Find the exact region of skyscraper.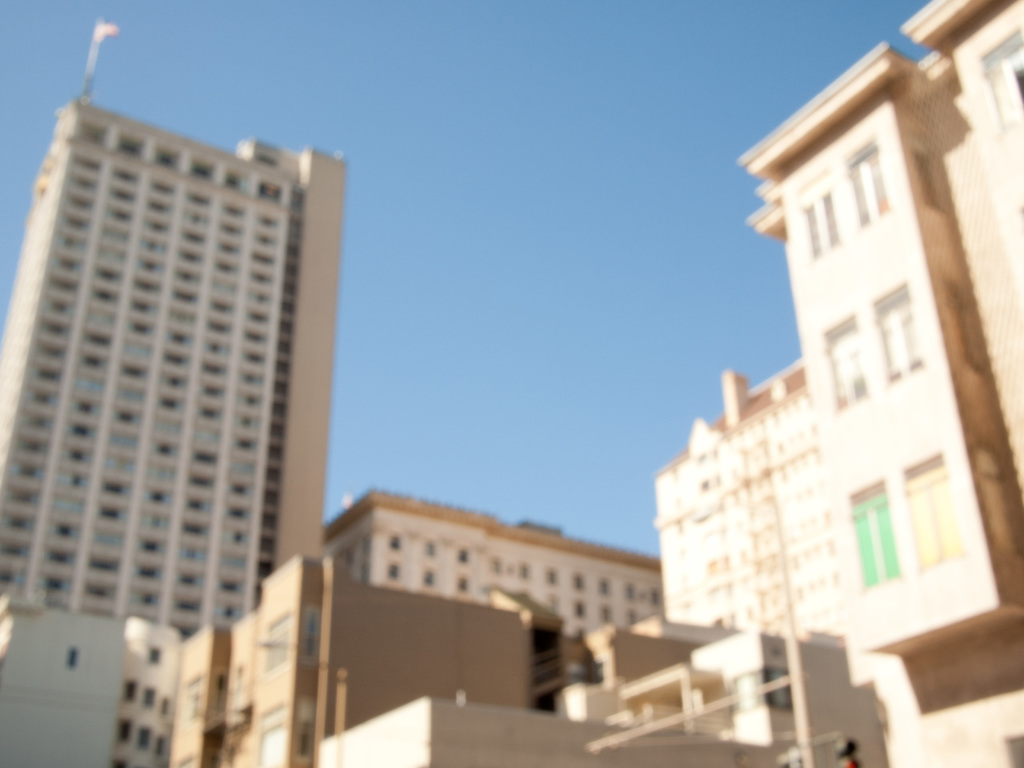
Exact region: 0/130/331/646.
